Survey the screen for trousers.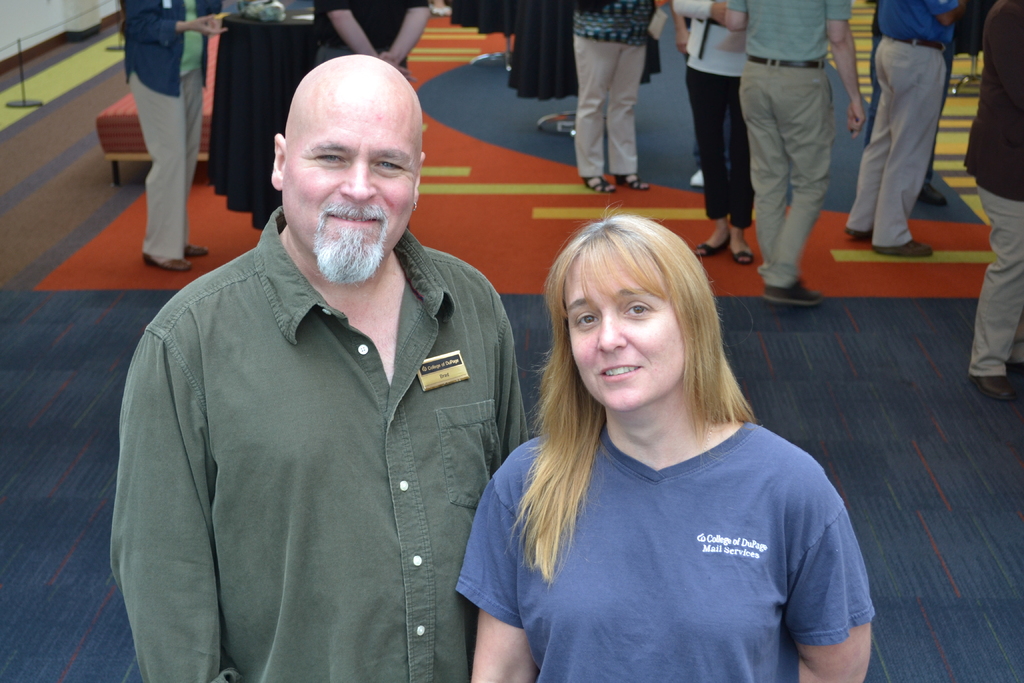
Survey found: [573, 31, 649, 176].
